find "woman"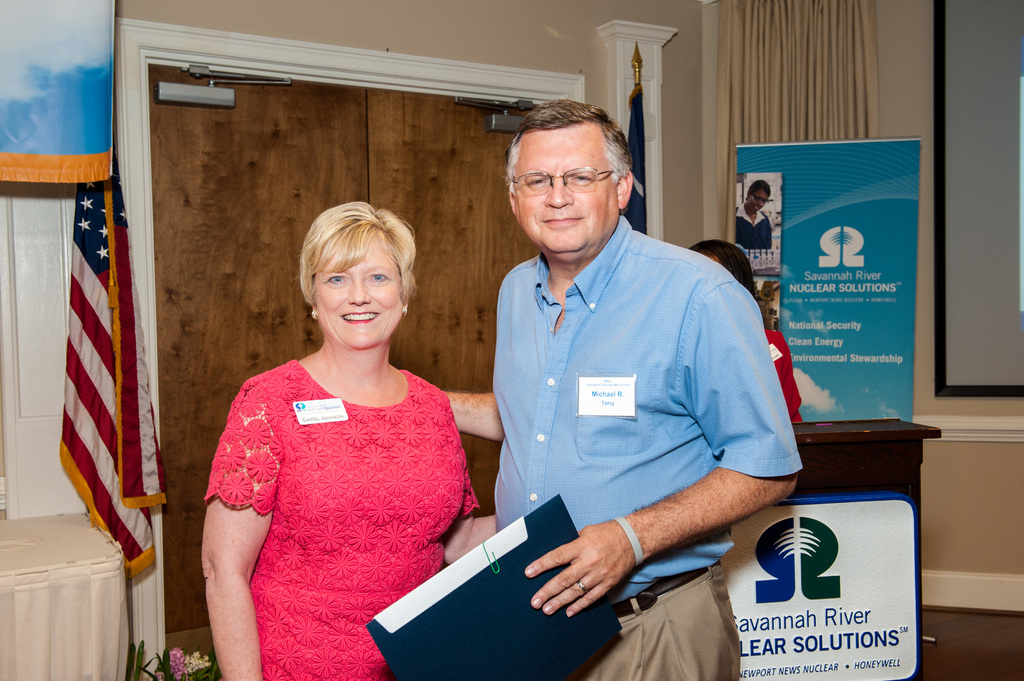
187/191/484/662
